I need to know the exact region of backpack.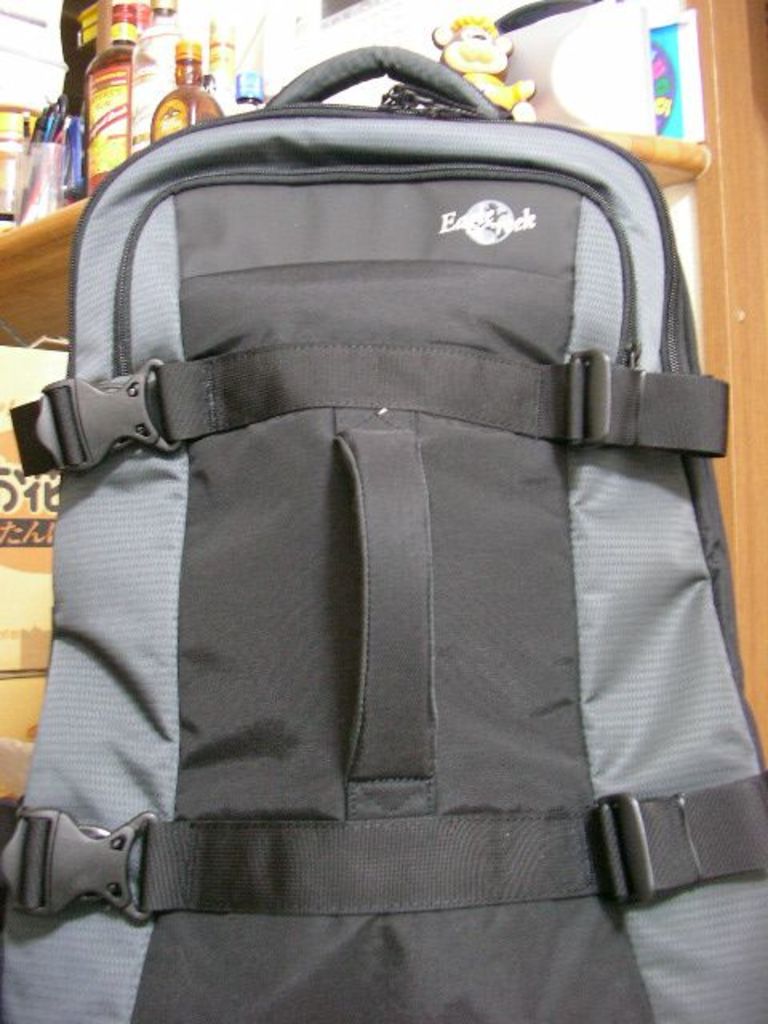
Region: (left=0, top=42, right=766, bottom=1022).
